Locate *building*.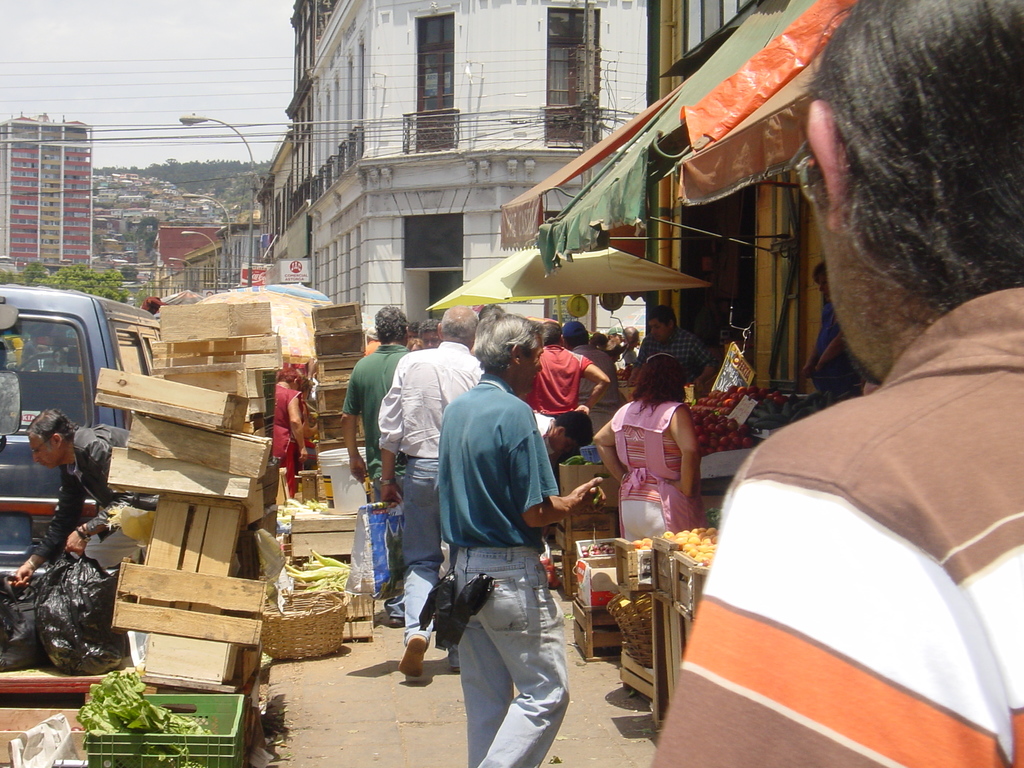
Bounding box: (x1=493, y1=0, x2=850, y2=410).
